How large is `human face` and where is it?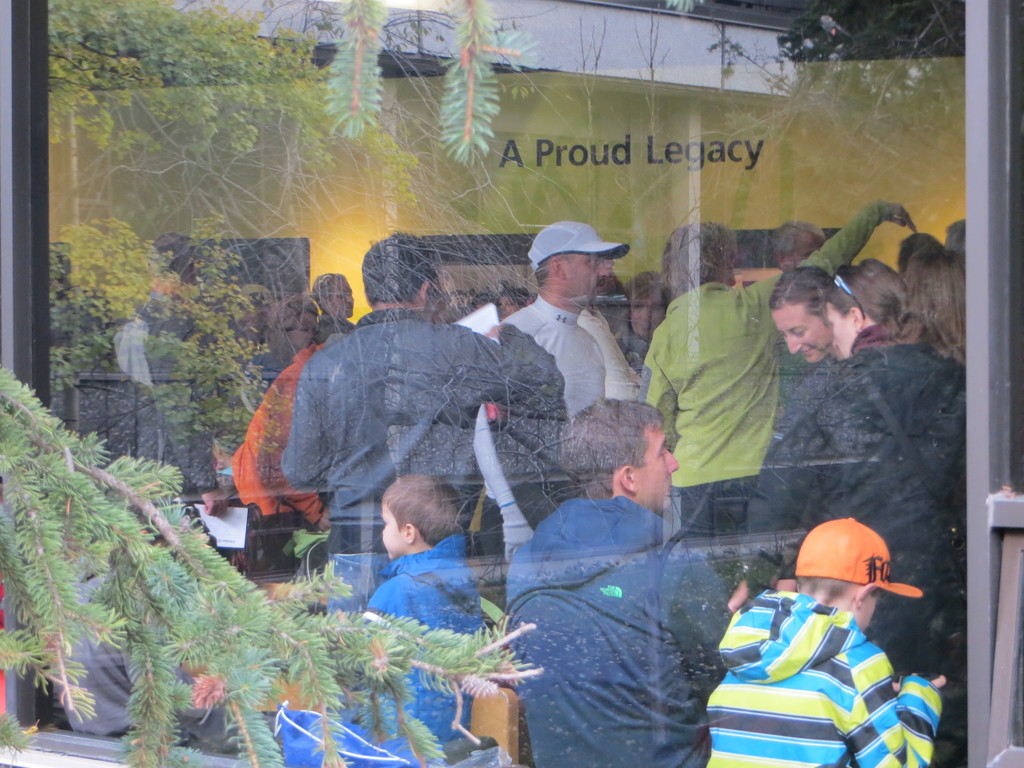
Bounding box: <region>382, 502, 407, 559</region>.
